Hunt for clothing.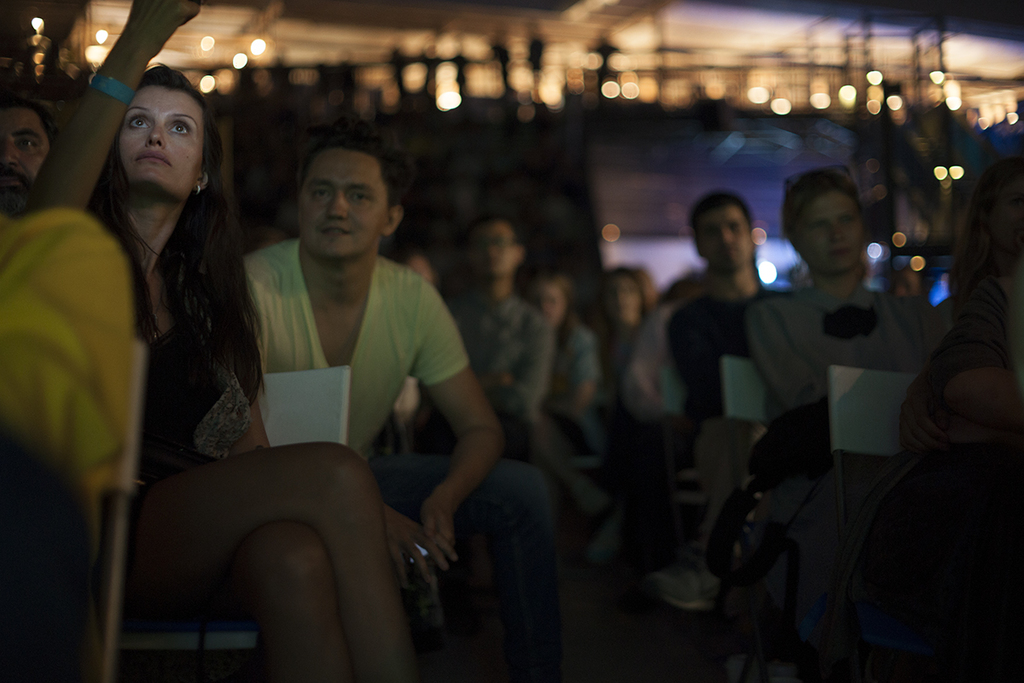
Hunted down at l=742, t=273, r=934, b=513.
